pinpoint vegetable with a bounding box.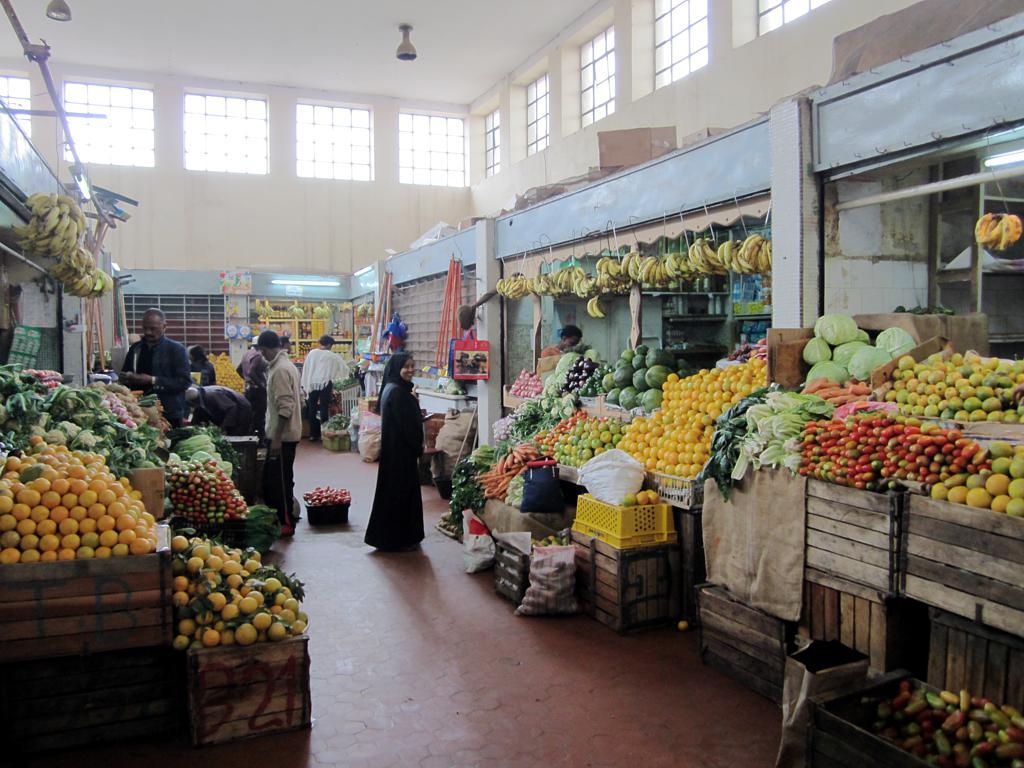
481 439 546 511.
